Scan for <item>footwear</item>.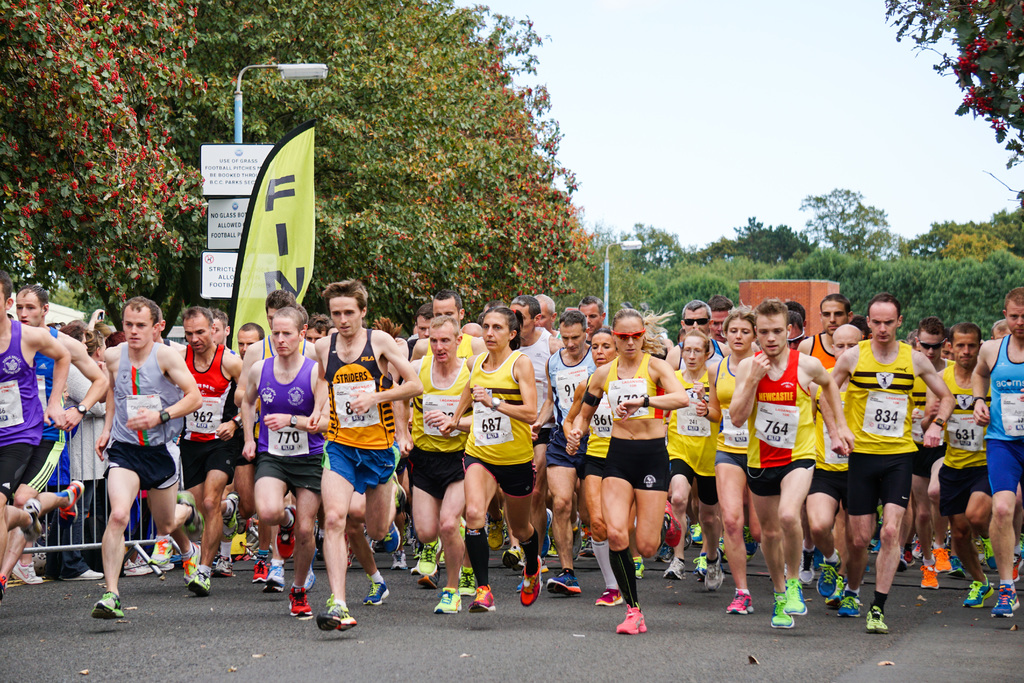
Scan result: l=19, t=499, r=45, b=544.
